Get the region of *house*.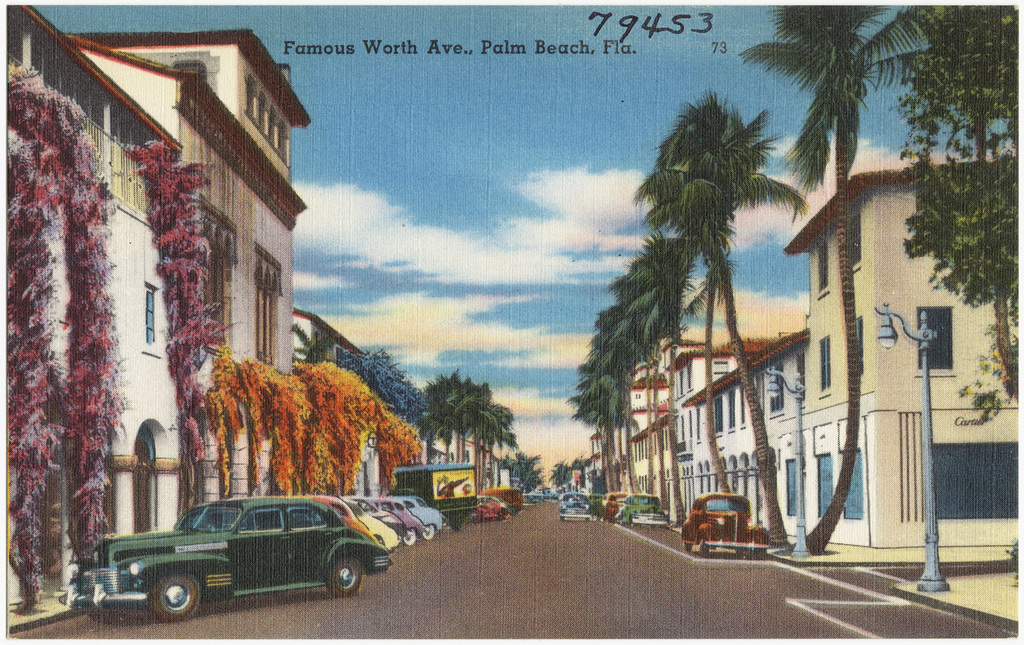
select_region(603, 414, 639, 505).
